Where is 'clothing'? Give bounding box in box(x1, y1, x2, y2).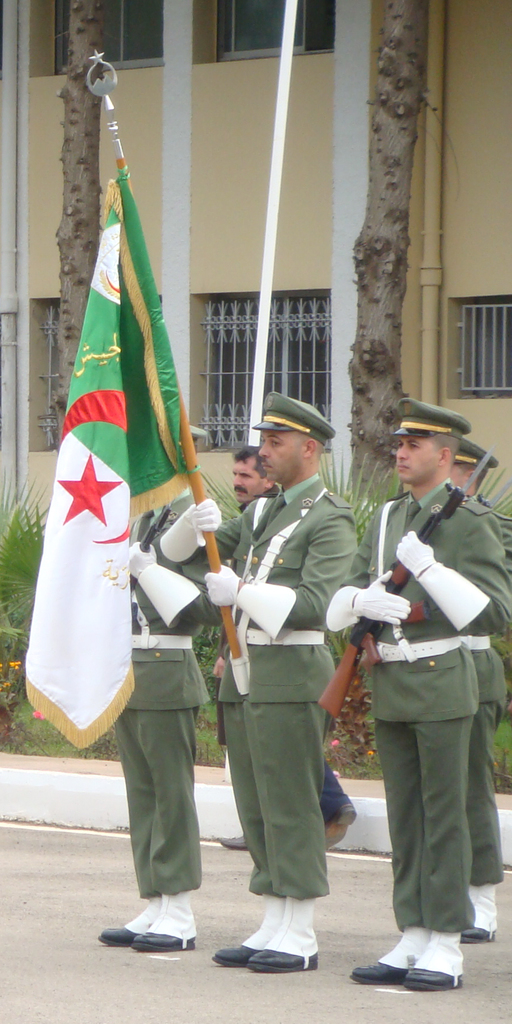
box(333, 469, 506, 924).
